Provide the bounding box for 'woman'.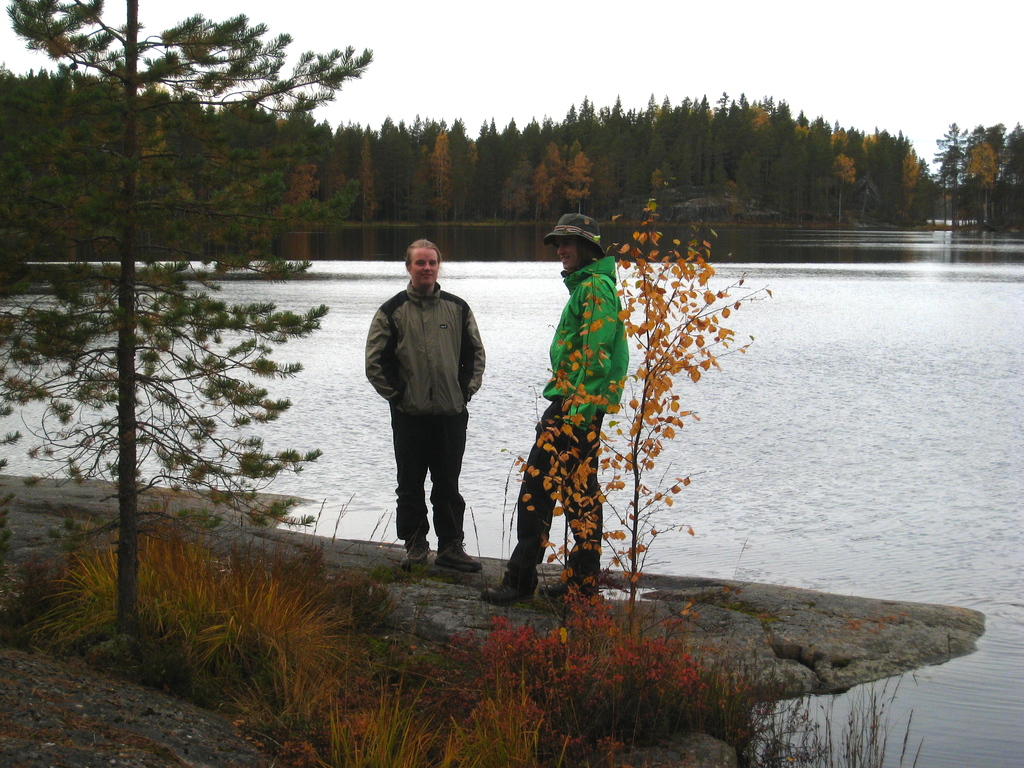
locate(479, 213, 628, 605).
